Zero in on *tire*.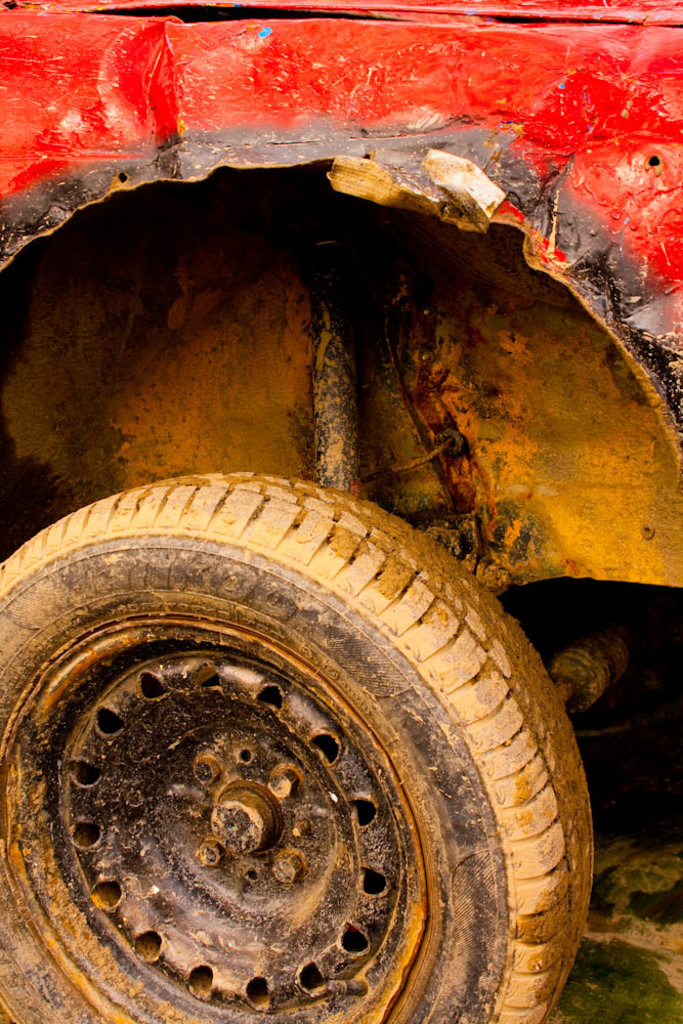
Zeroed in: 0:464:602:1023.
